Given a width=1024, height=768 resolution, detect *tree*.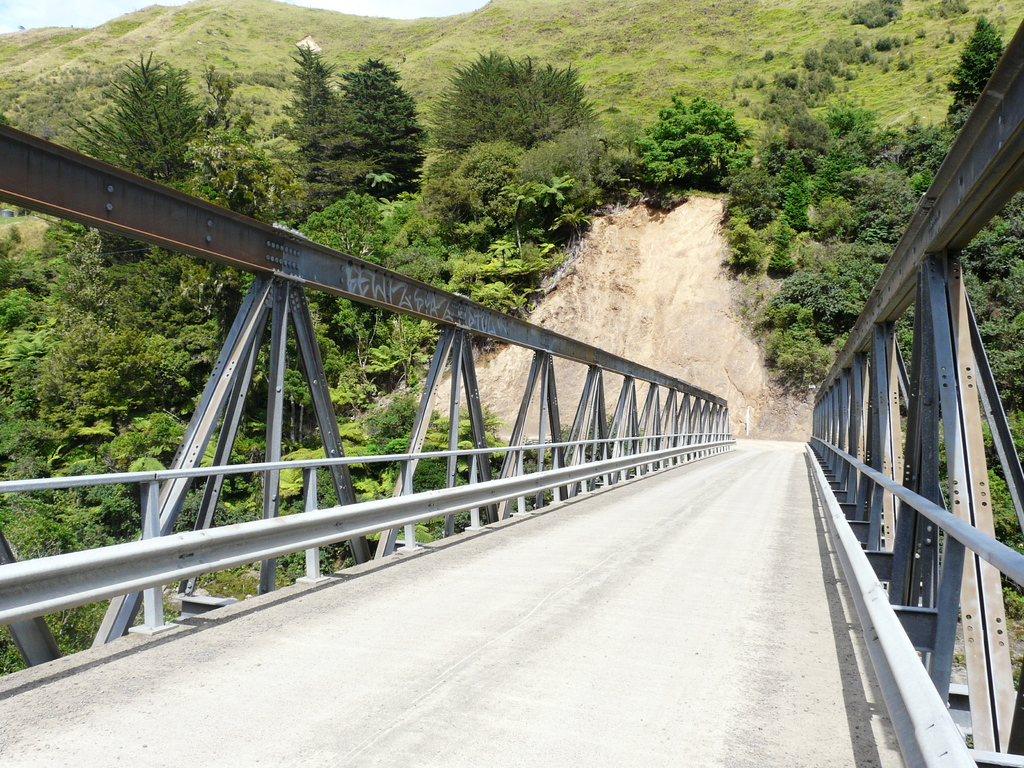
box=[334, 60, 433, 190].
